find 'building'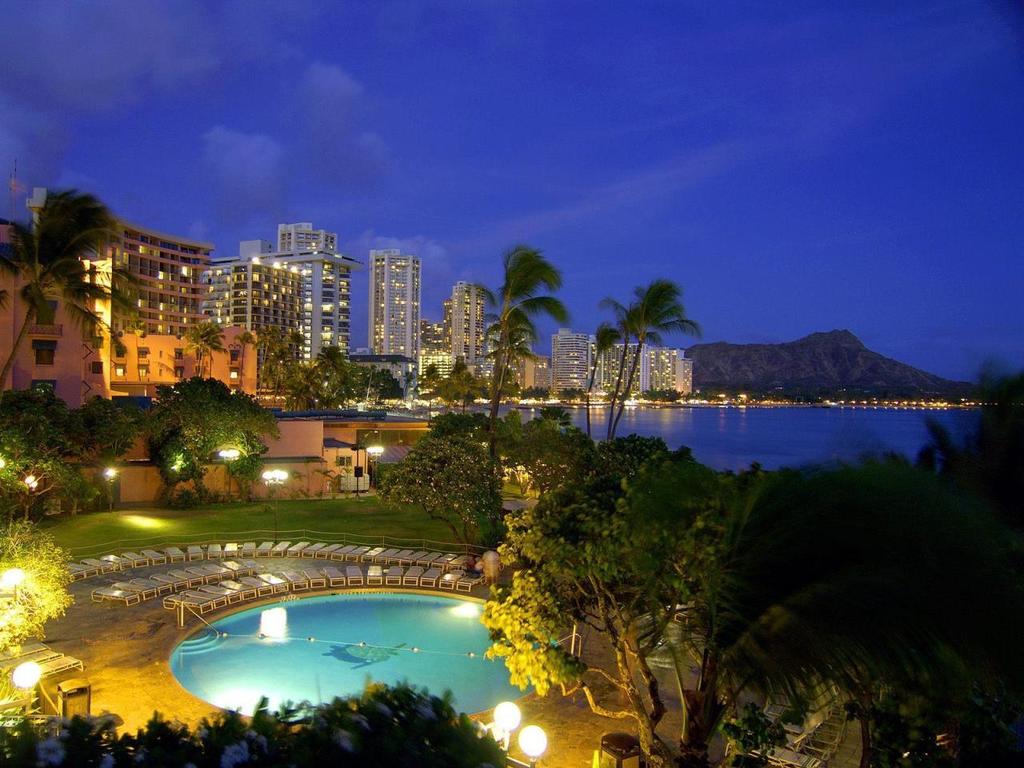
region(2, 221, 250, 414)
